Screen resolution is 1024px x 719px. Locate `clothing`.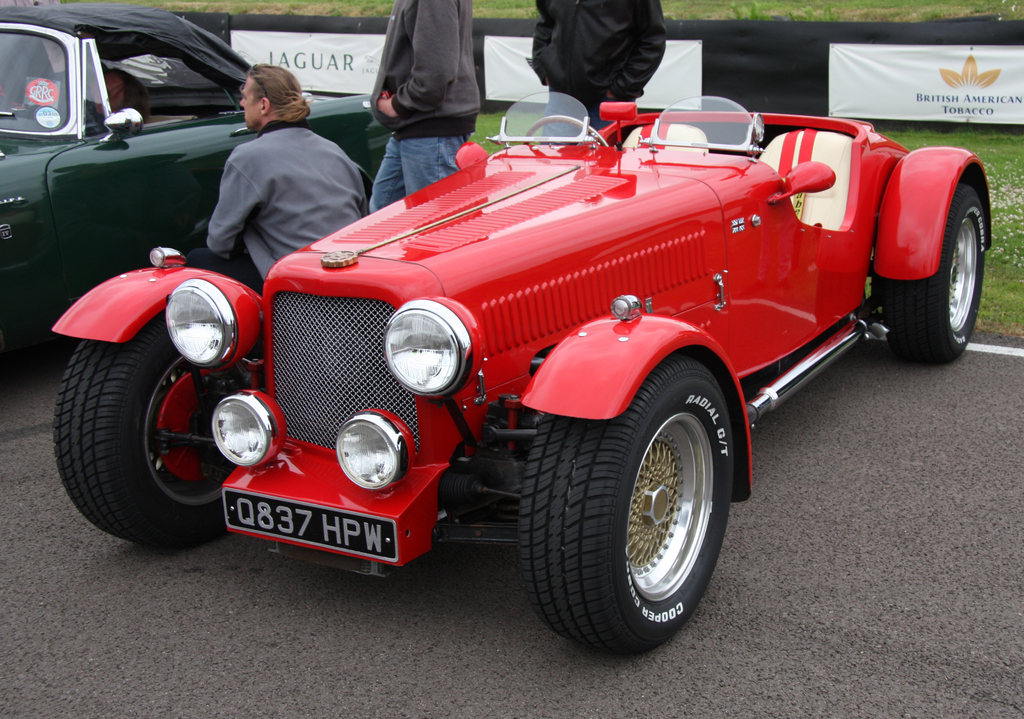
{"x1": 363, "y1": 133, "x2": 461, "y2": 213}.
